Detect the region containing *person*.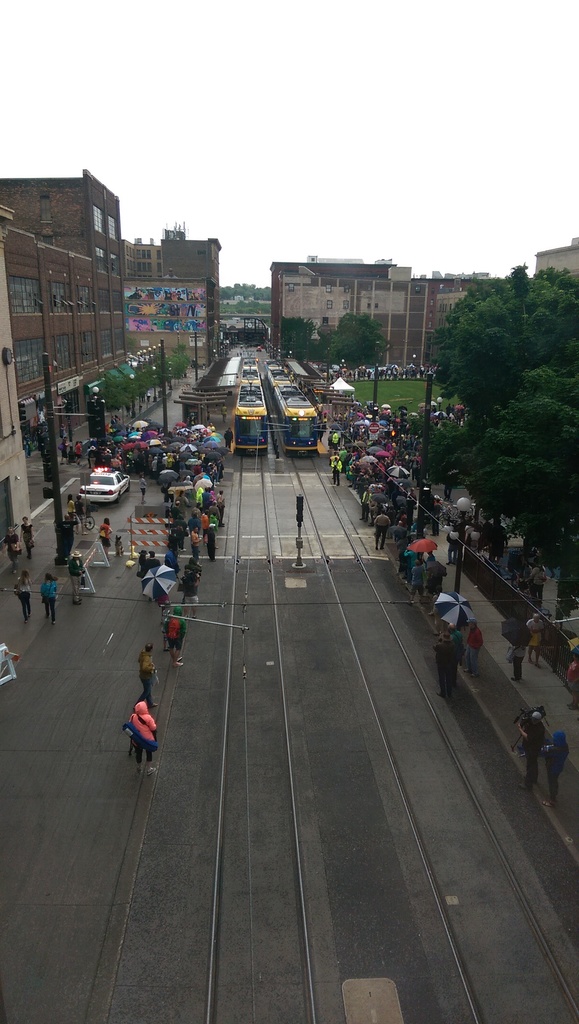
[x1=542, y1=730, x2=568, y2=810].
